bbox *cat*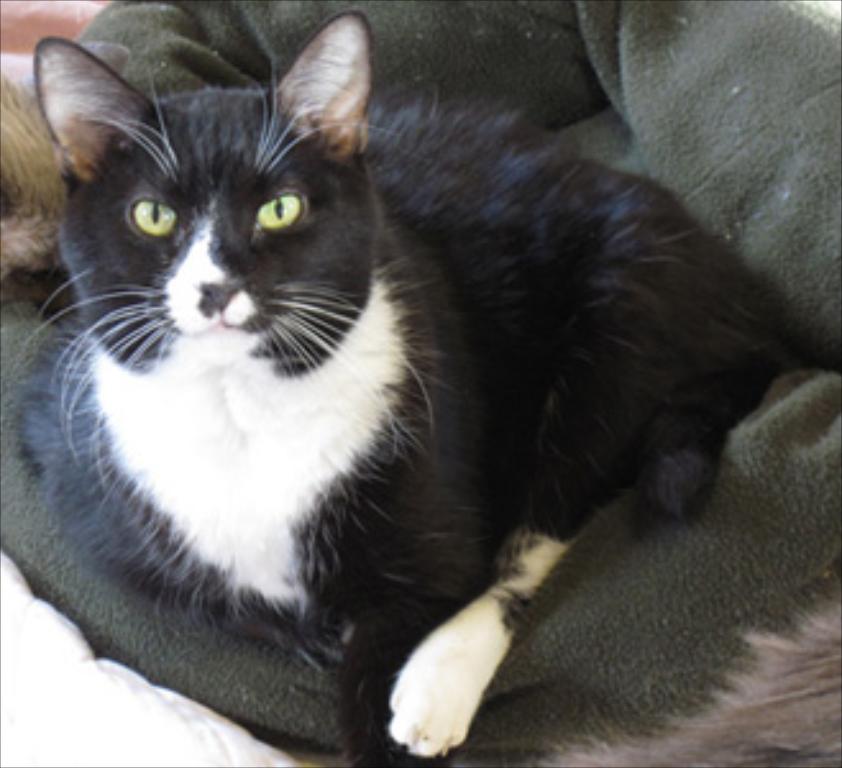
x1=10, y1=13, x2=778, y2=758
